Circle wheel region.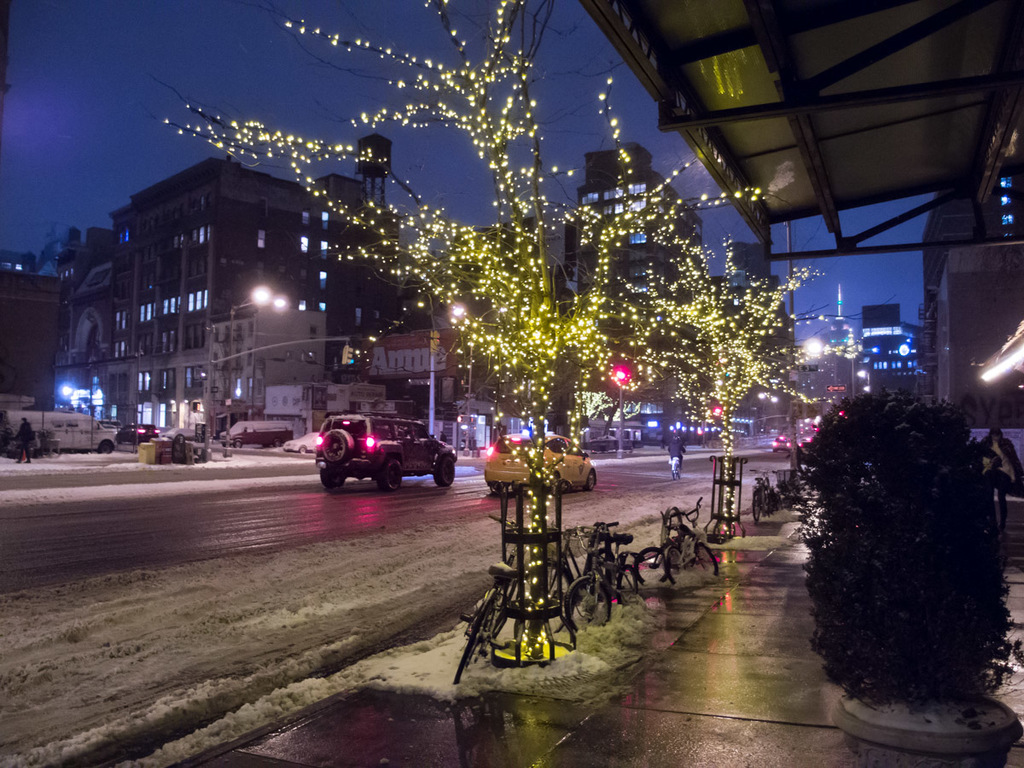
Region: [97, 439, 113, 453].
